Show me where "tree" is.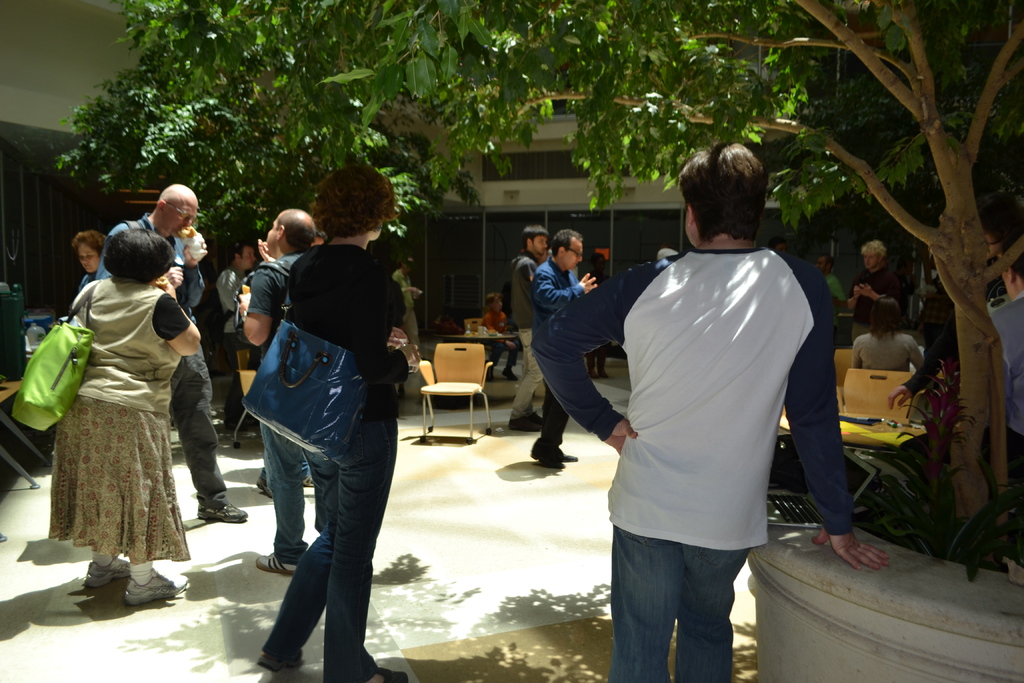
"tree" is at left=122, top=1, right=1021, bottom=514.
